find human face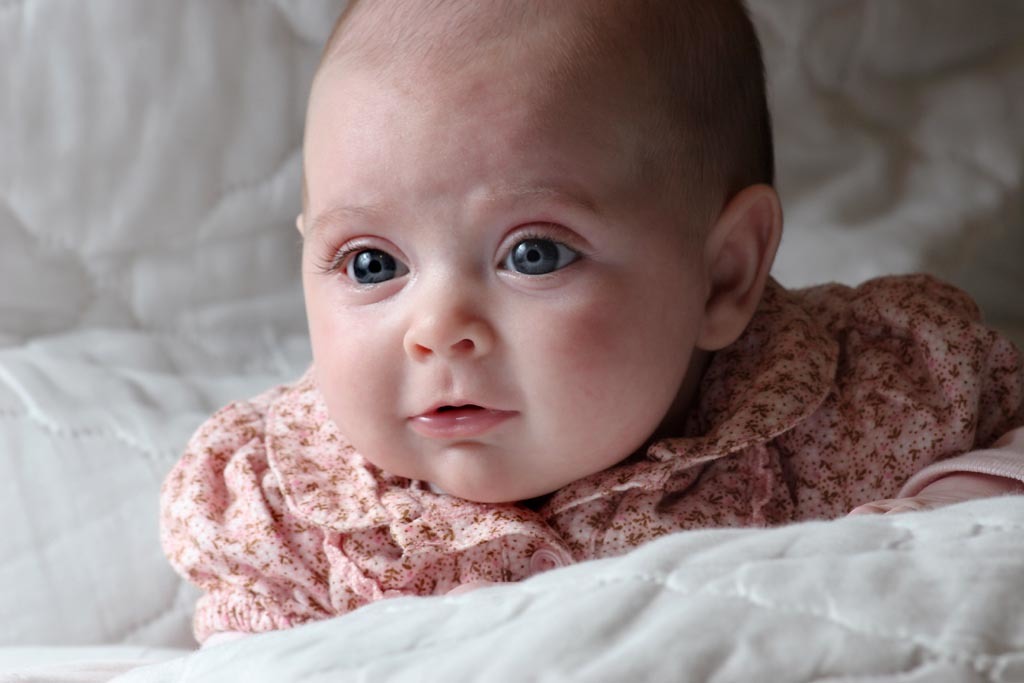
region(304, 81, 706, 501)
